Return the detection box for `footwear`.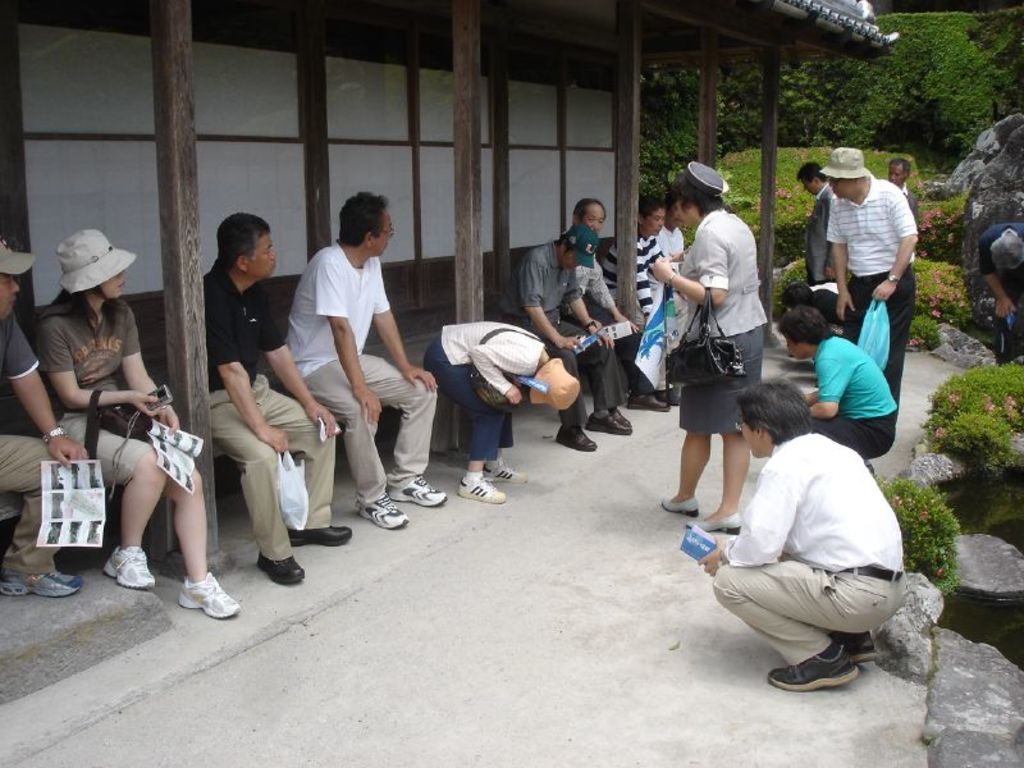
detection(835, 631, 876, 671).
